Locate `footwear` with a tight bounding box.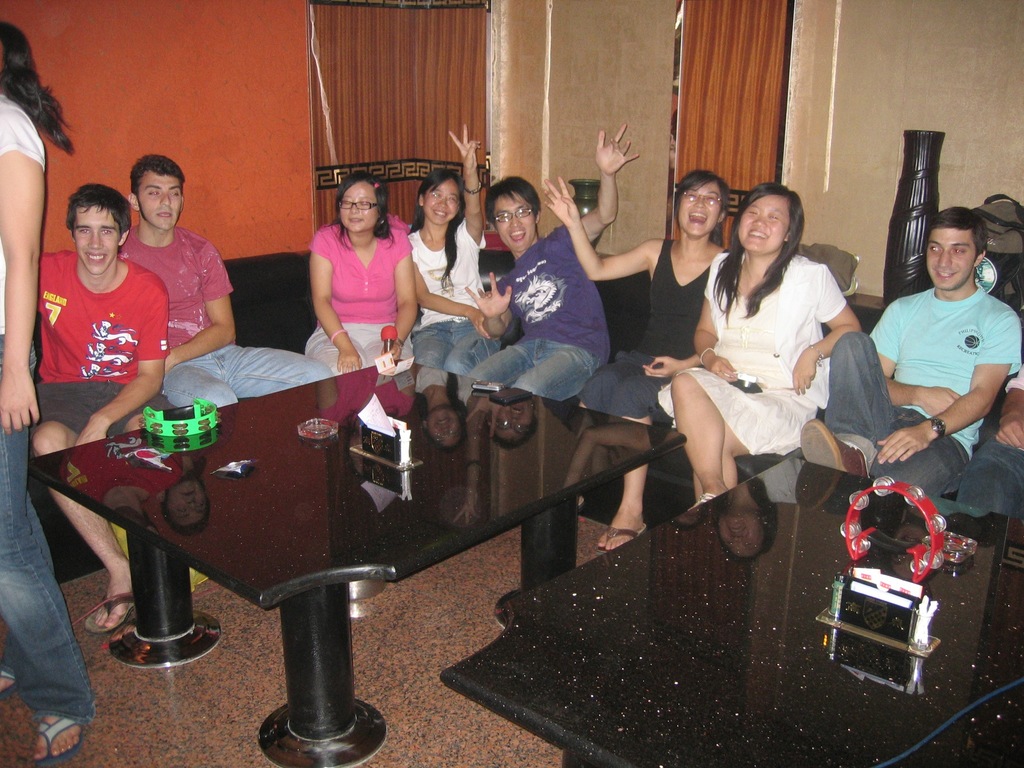
select_region(14, 696, 84, 767).
